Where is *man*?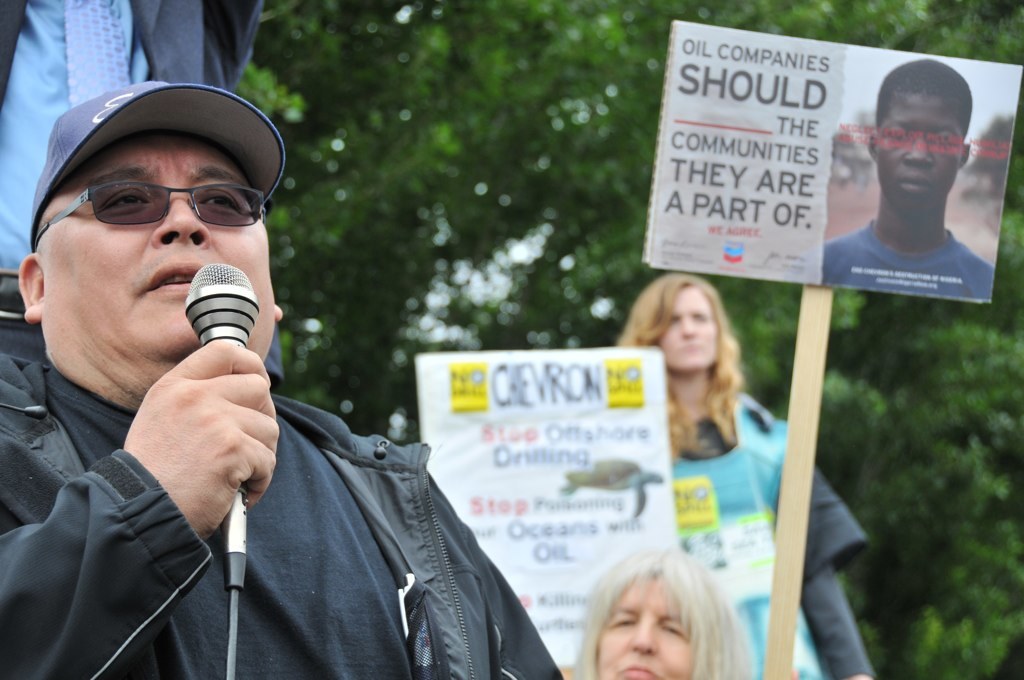
locate(825, 57, 992, 304).
